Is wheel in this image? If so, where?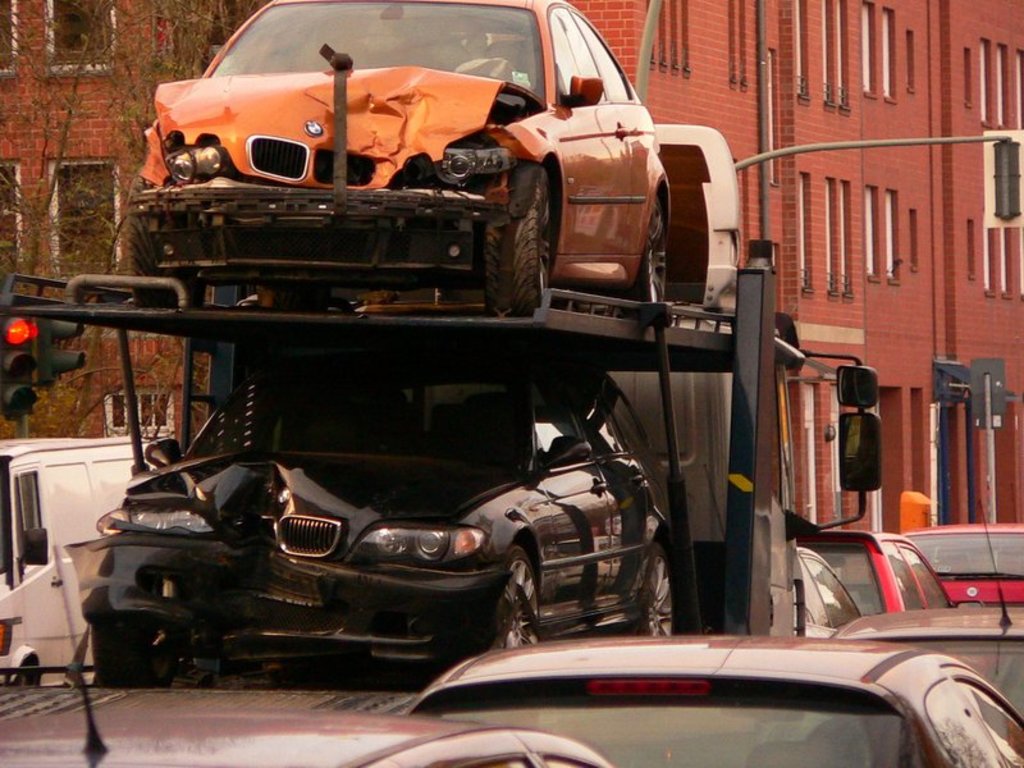
Yes, at (x1=492, y1=540, x2=548, y2=646).
